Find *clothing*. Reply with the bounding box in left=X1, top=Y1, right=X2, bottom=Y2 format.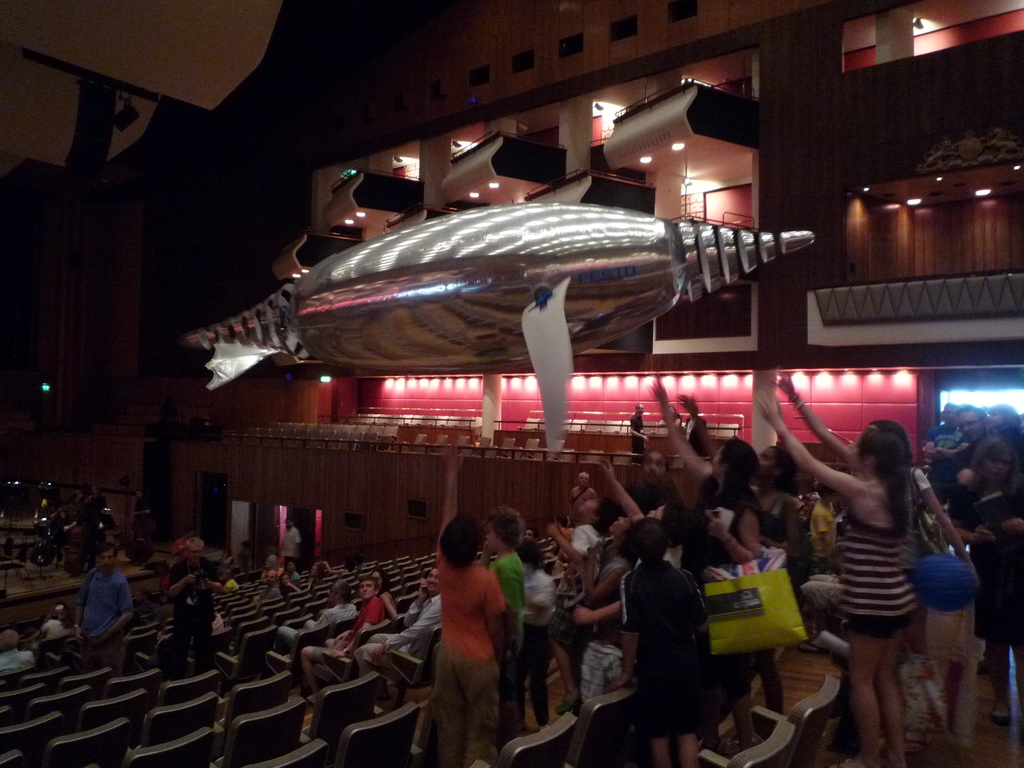
left=940, top=479, right=1023, bottom=653.
